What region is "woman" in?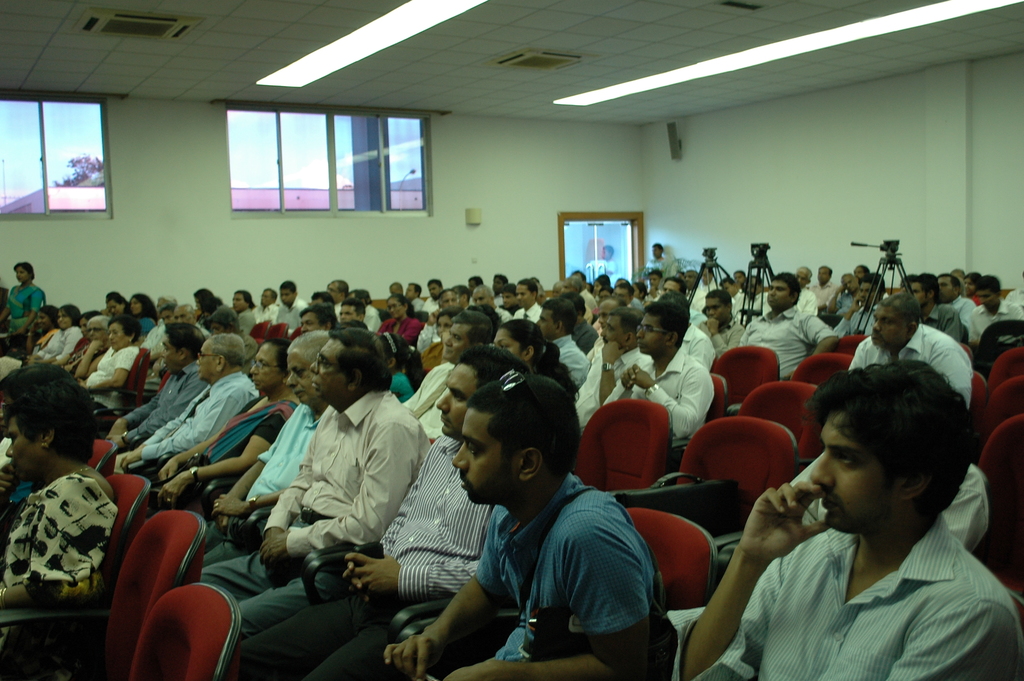
crop(490, 320, 585, 406).
